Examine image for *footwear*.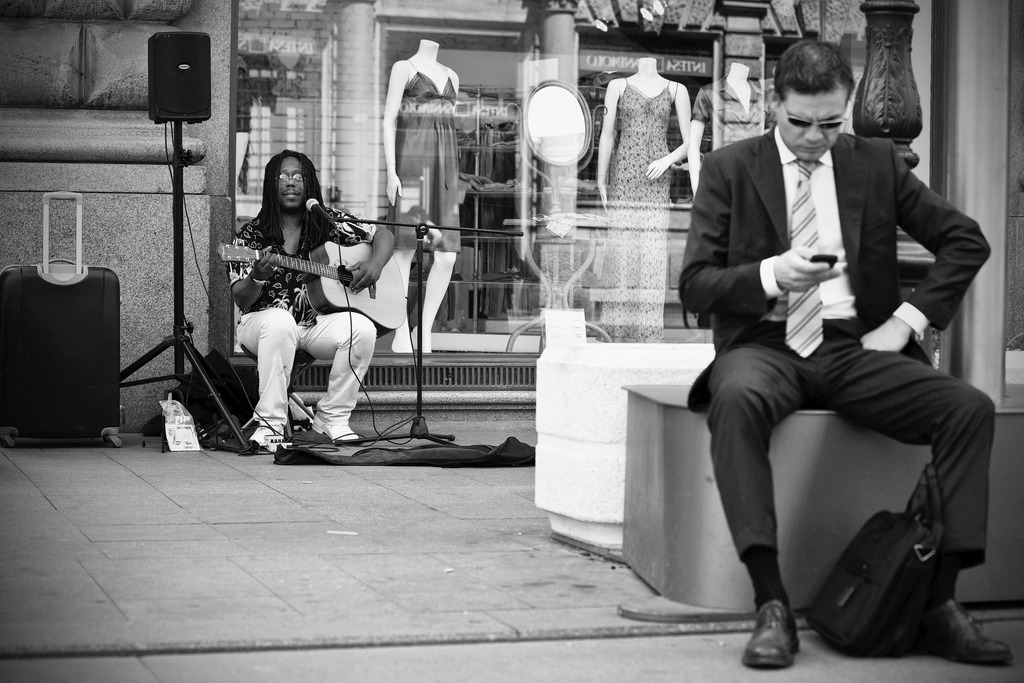
Examination result: rect(310, 414, 360, 448).
